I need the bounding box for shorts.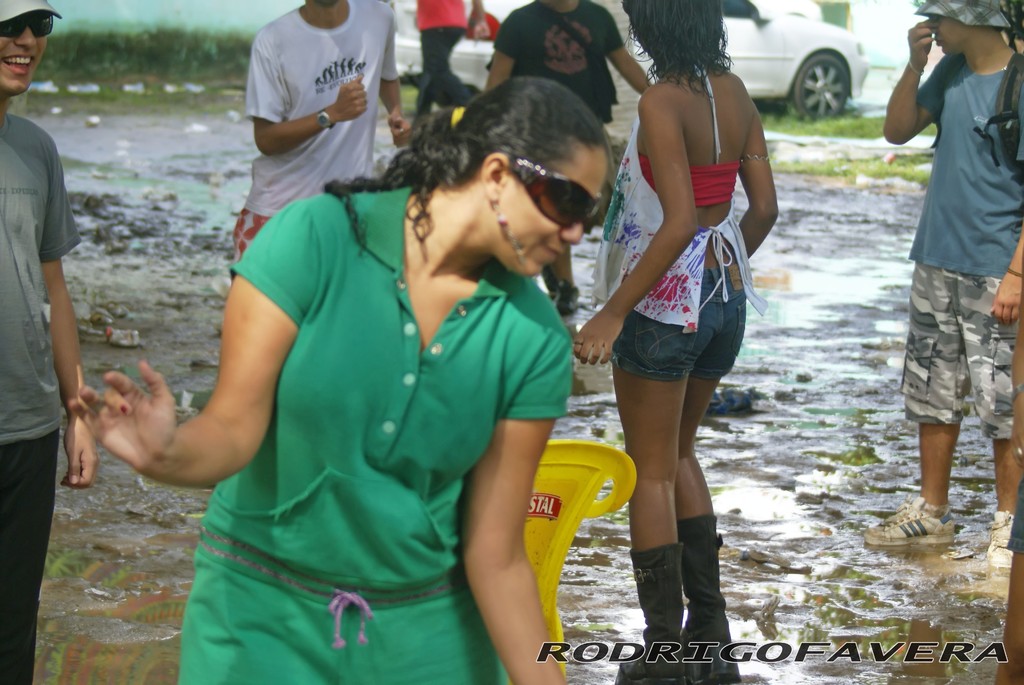
Here it is: <region>232, 207, 268, 262</region>.
